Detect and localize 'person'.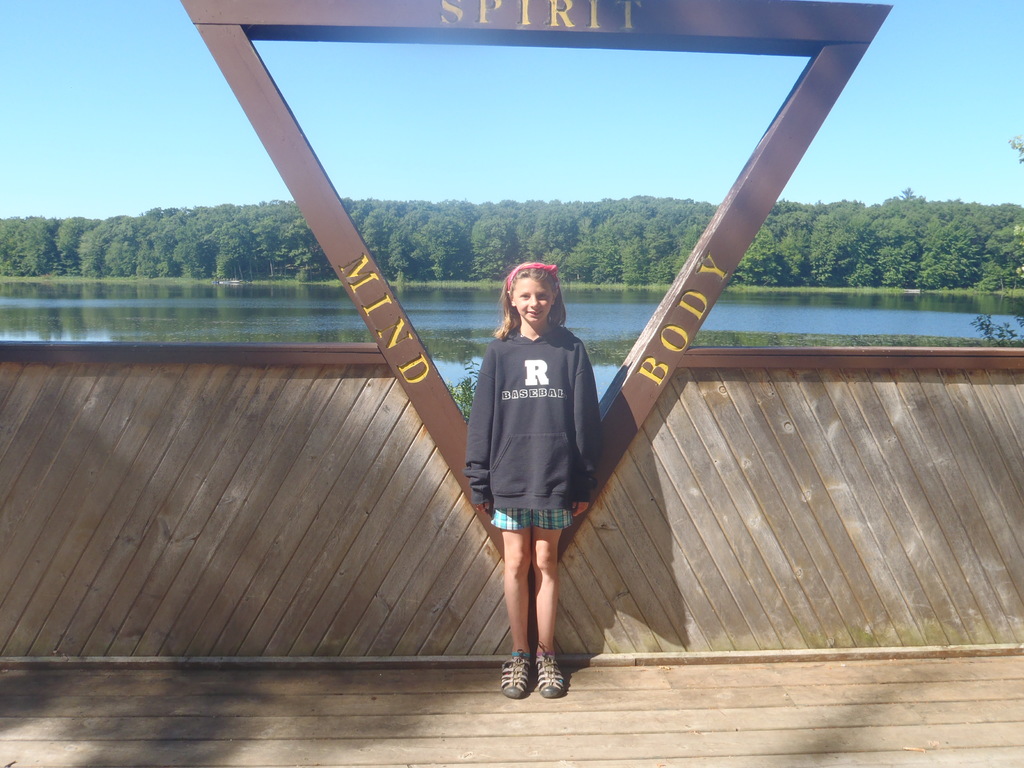
Localized at l=465, t=237, r=609, b=698.
